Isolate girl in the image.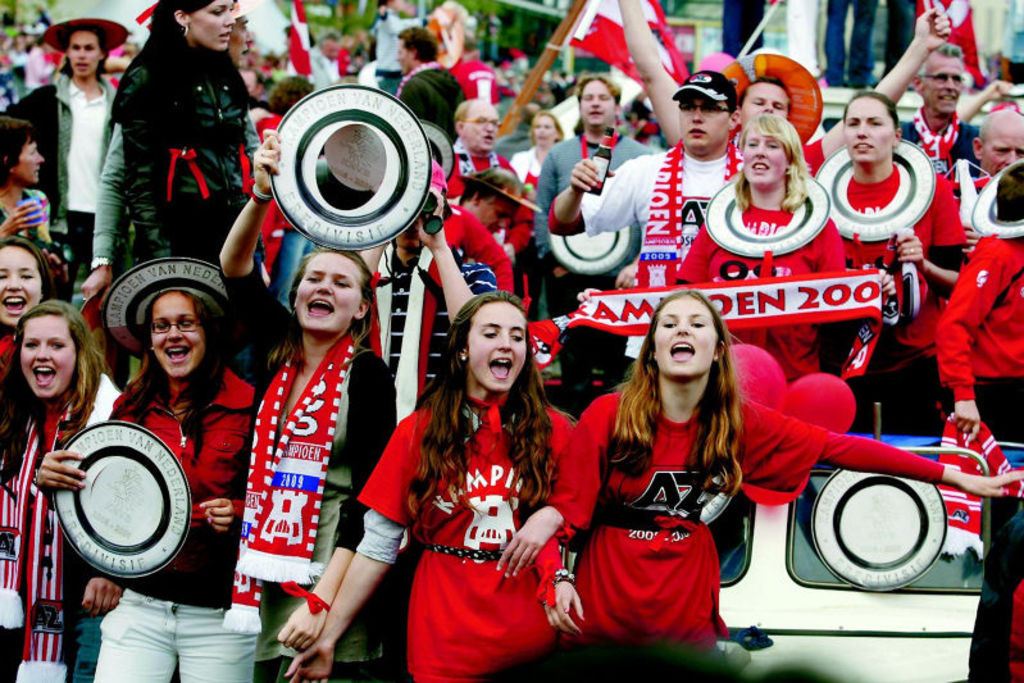
Isolated region: locate(542, 295, 1023, 639).
